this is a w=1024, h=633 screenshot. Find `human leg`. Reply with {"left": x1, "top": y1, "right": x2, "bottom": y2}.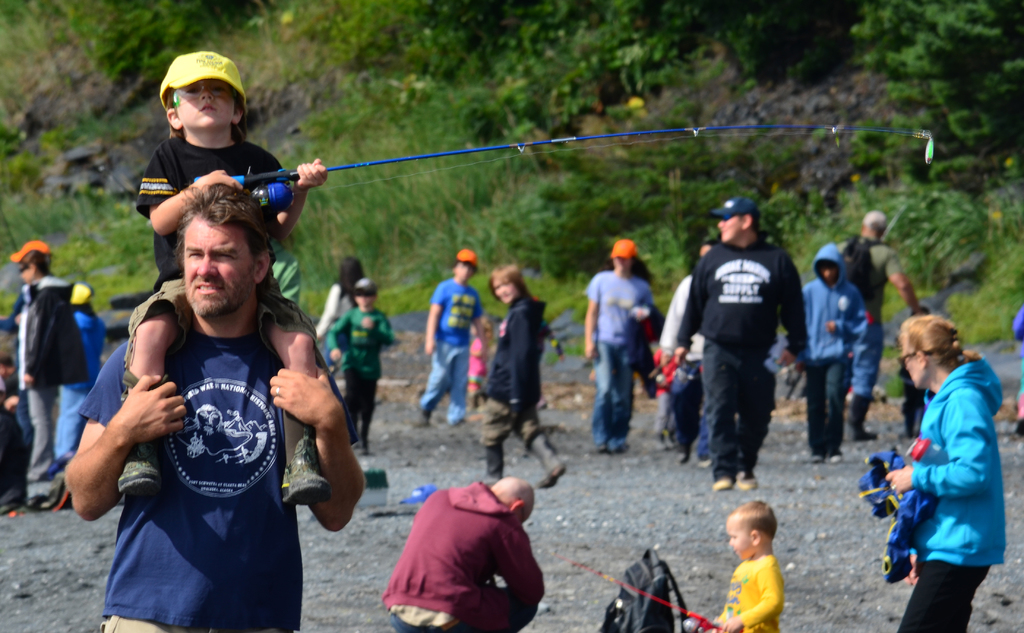
{"left": 27, "top": 382, "right": 54, "bottom": 504}.
